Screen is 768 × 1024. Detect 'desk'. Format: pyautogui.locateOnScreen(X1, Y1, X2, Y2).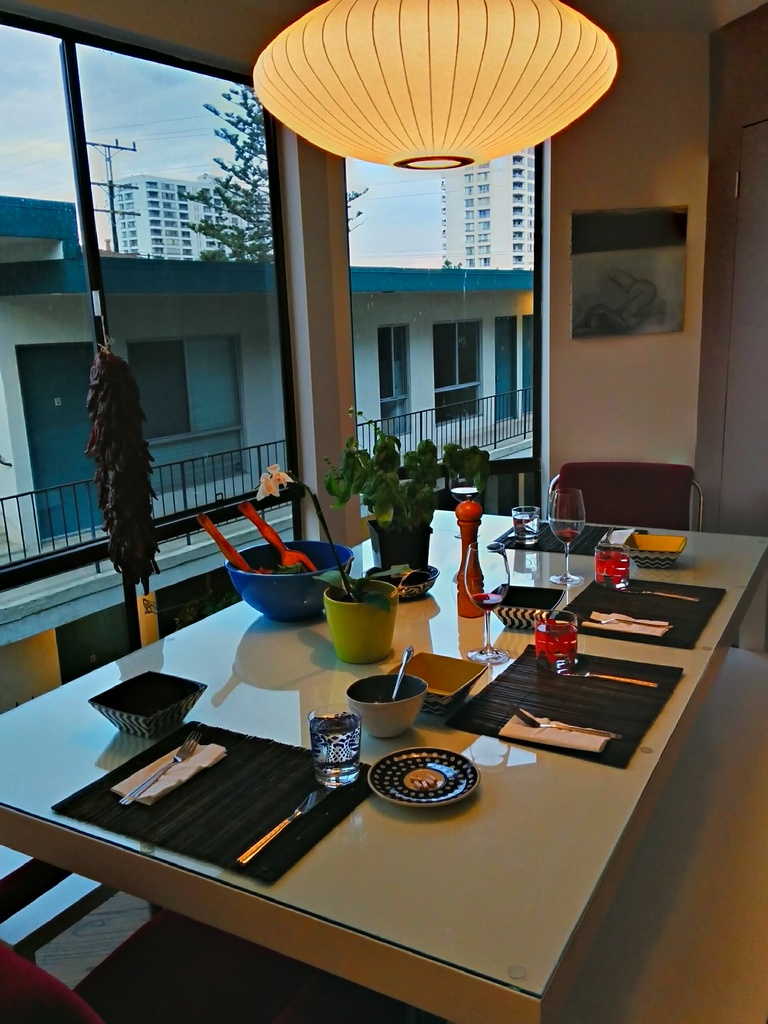
pyautogui.locateOnScreen(0, 515, 756, 1007).
